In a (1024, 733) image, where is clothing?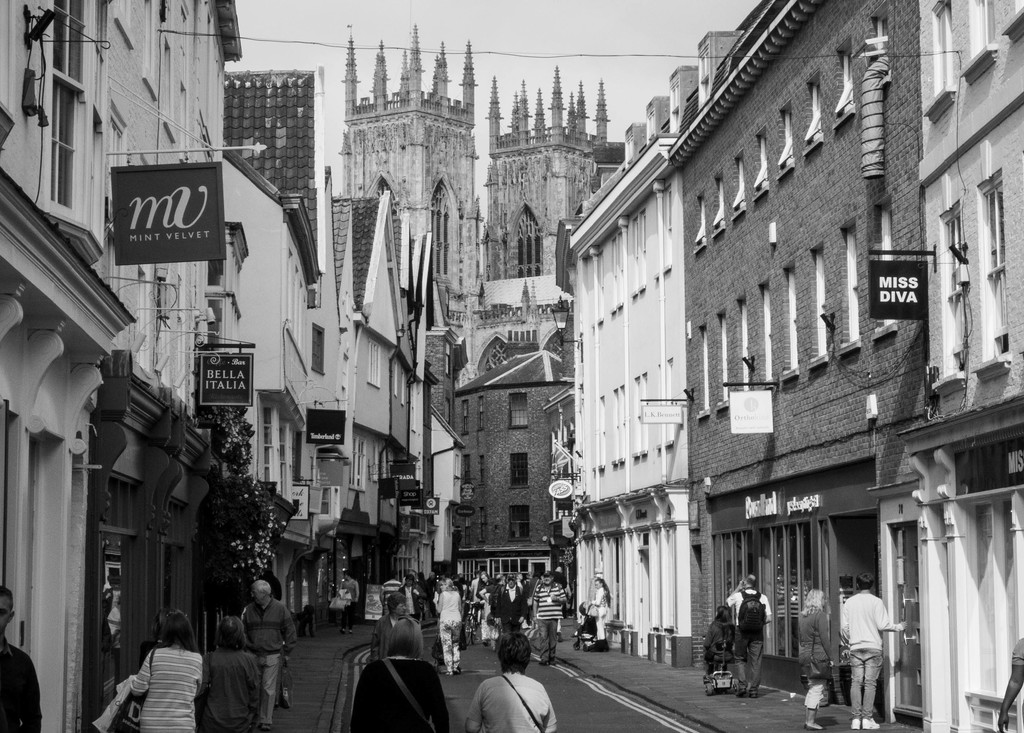
130:641:206:732.
